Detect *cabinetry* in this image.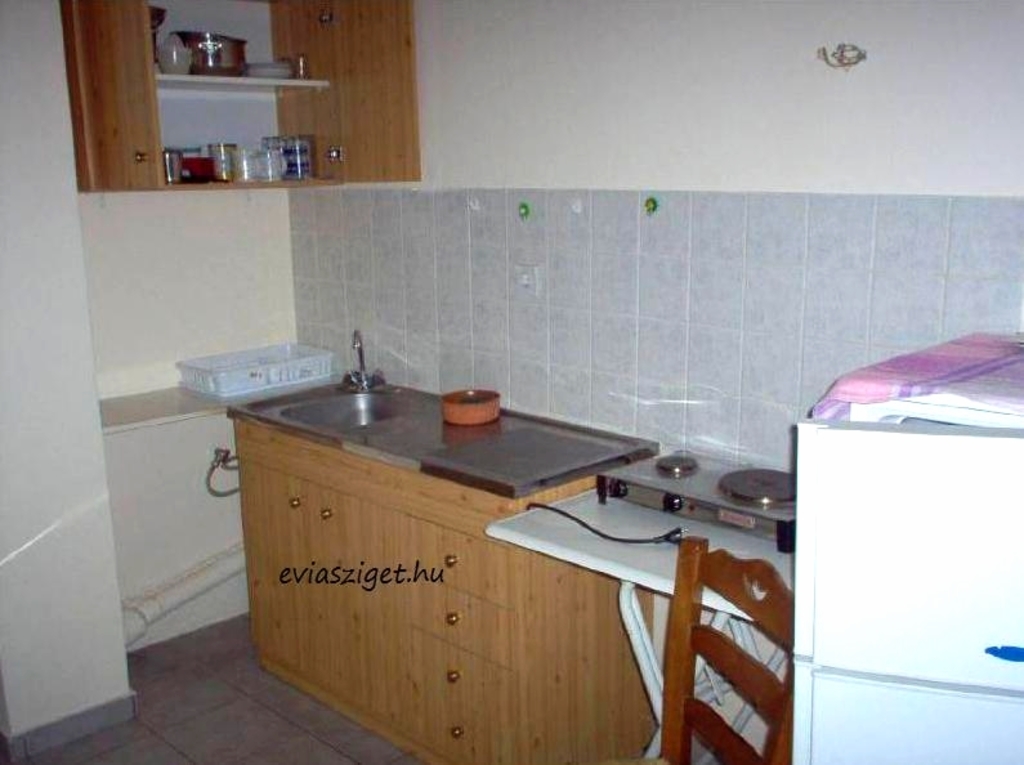
Detection: (210, 345, 729, 752).
